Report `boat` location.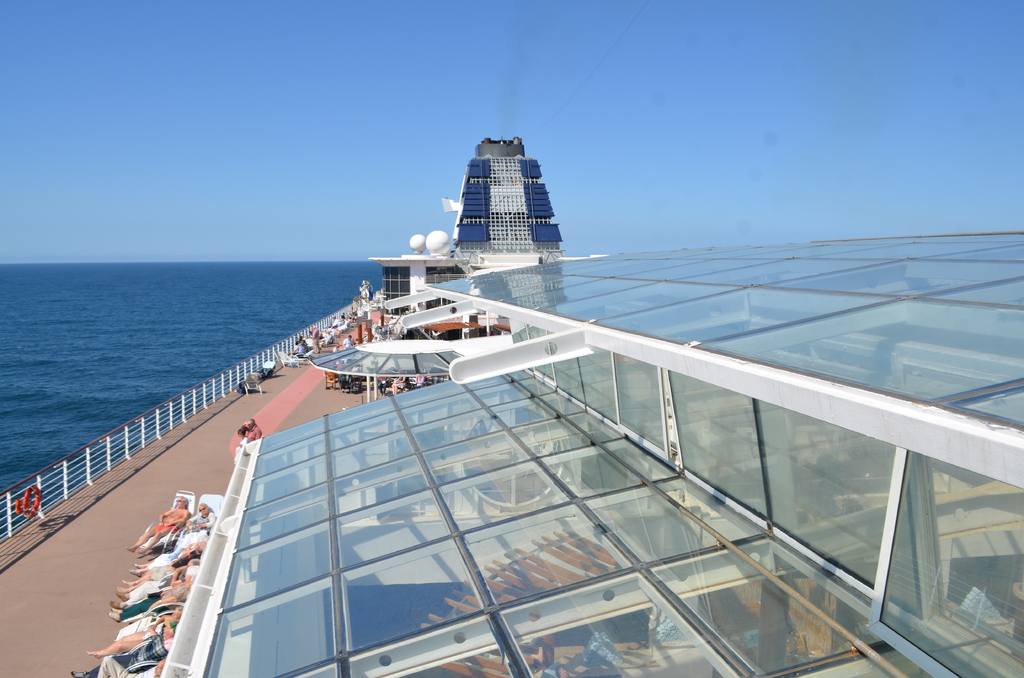
Report: 115, 86, 1023, 617.
